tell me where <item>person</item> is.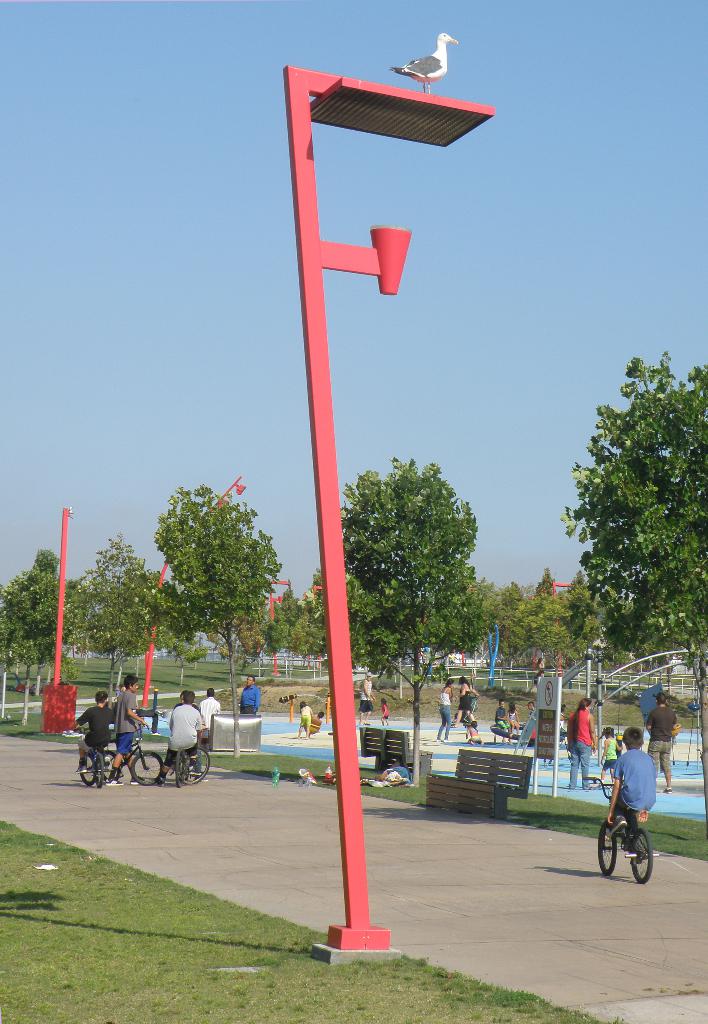
<item>person</item> is at [x1=613, y1=739, x2=672, y2=894].
